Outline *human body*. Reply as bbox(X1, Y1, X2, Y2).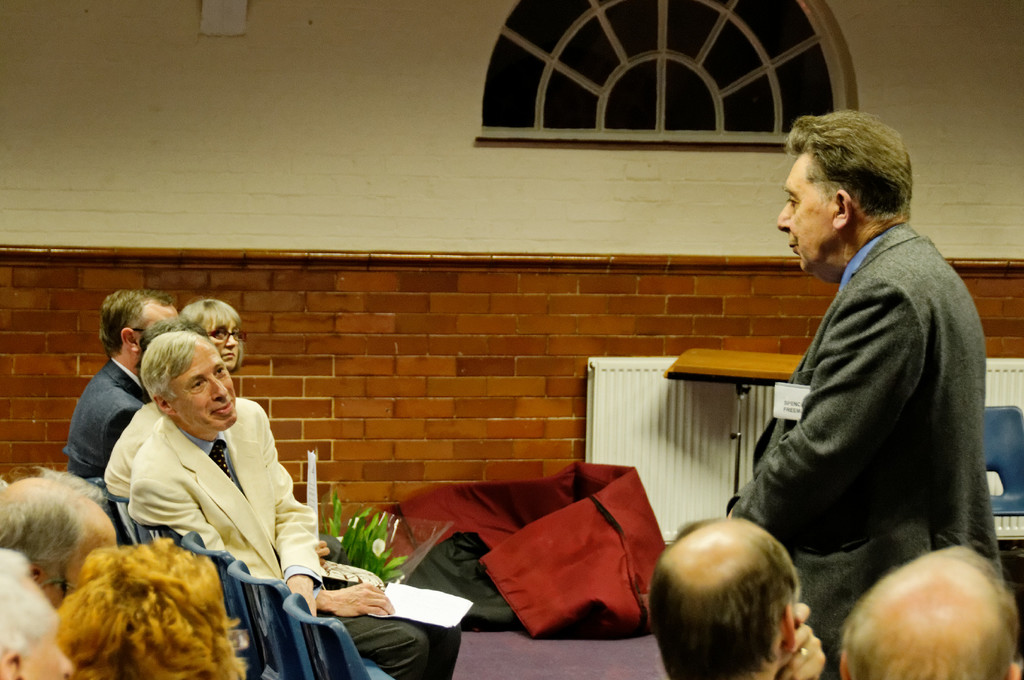
bbox(747, 106, 989, 628).
